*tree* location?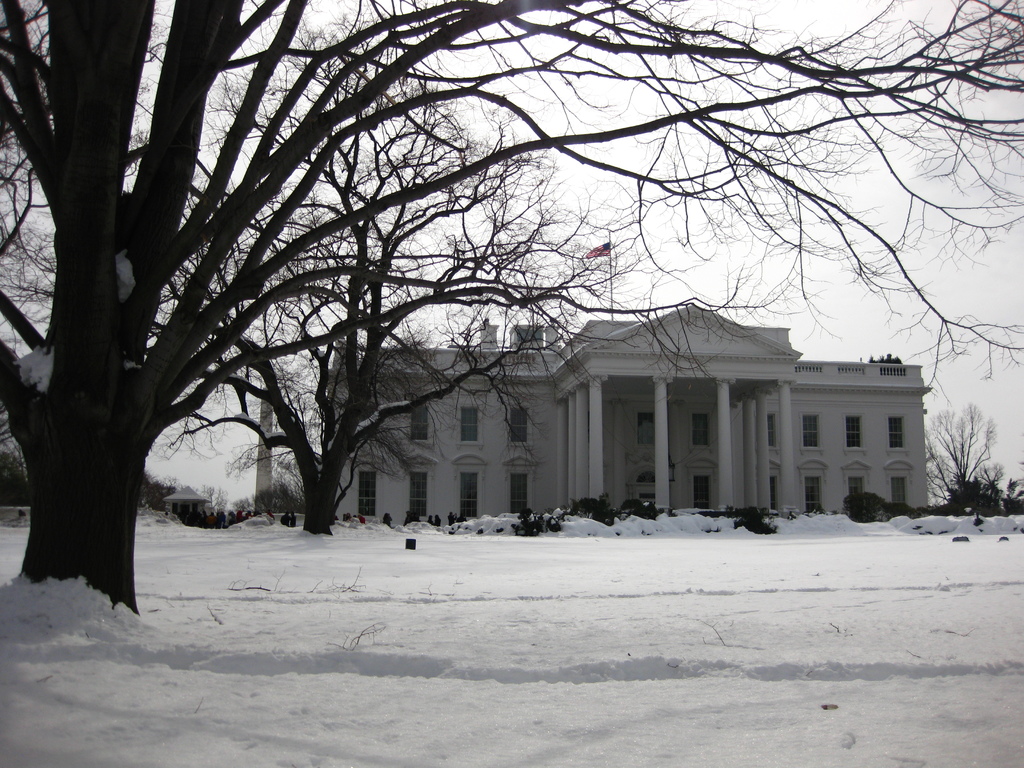
l=927, t=397, r=1006, b=518
